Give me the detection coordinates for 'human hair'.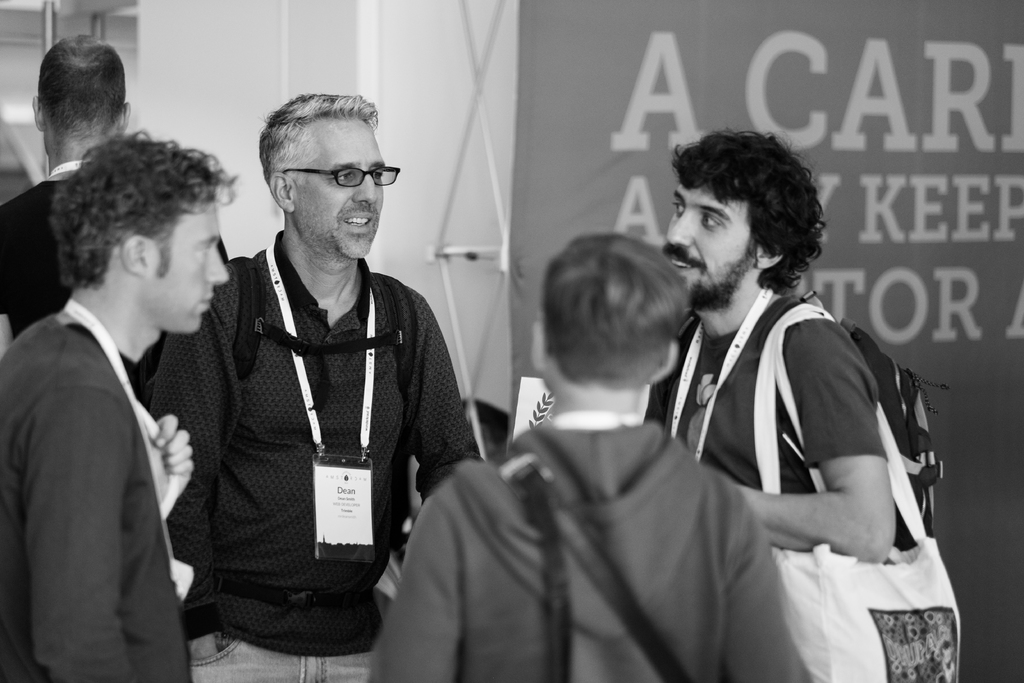
crop(50, 128, 241, 292).
